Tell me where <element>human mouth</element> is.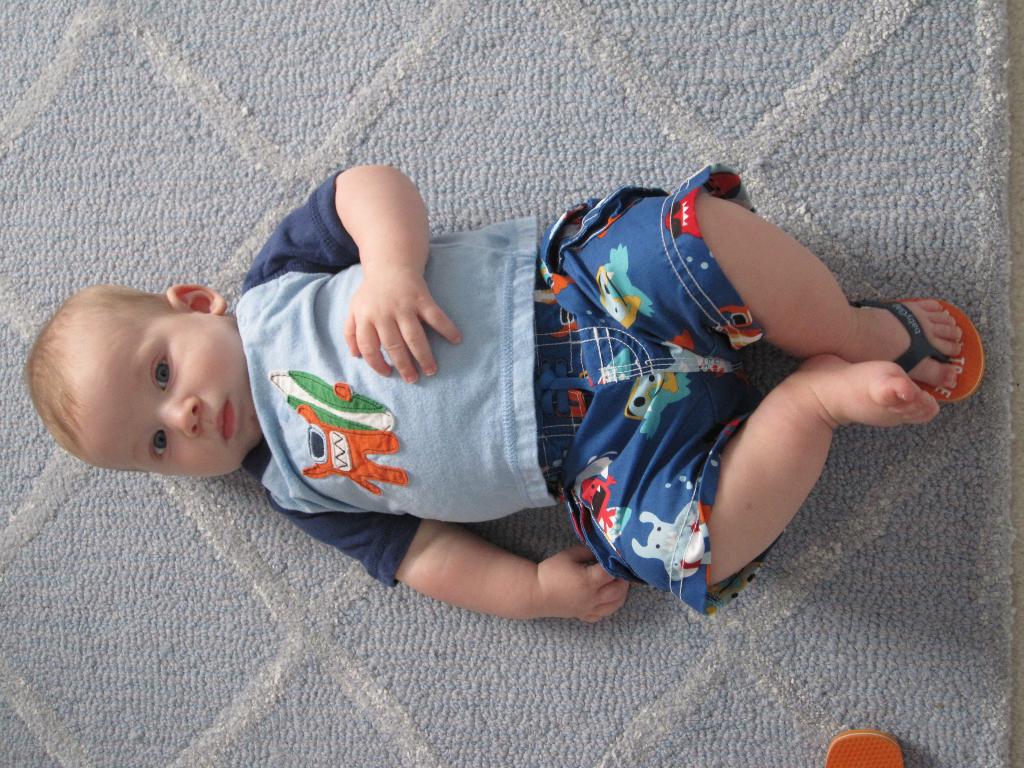
<element>human mouth</element> is at detection(212, 396, 230, 444).
